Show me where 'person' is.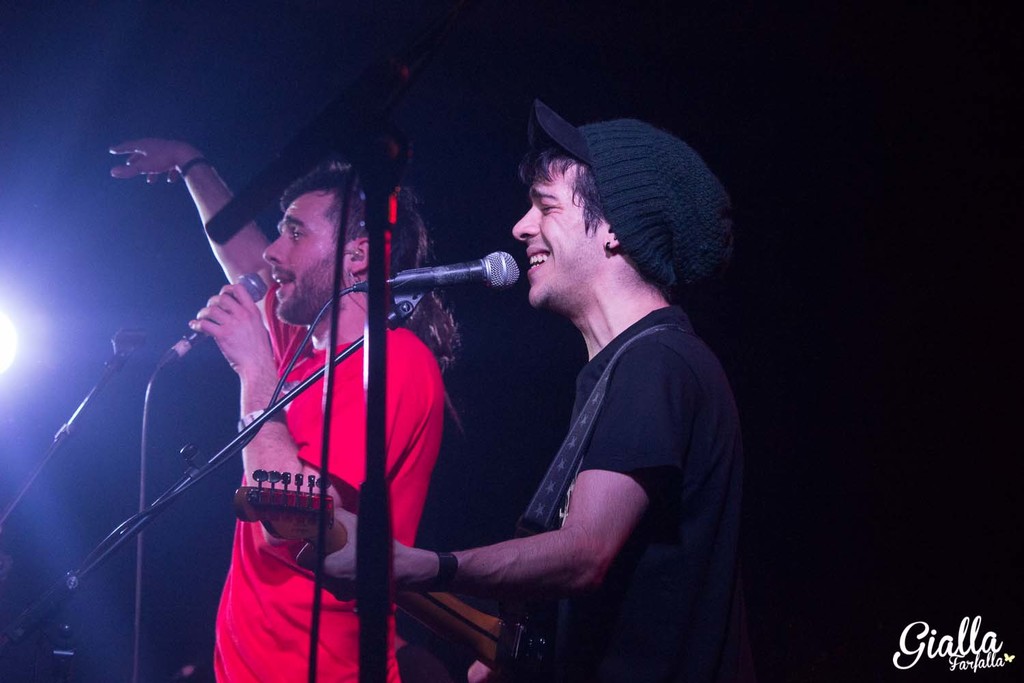
'person' is at 301,94,754,682.
